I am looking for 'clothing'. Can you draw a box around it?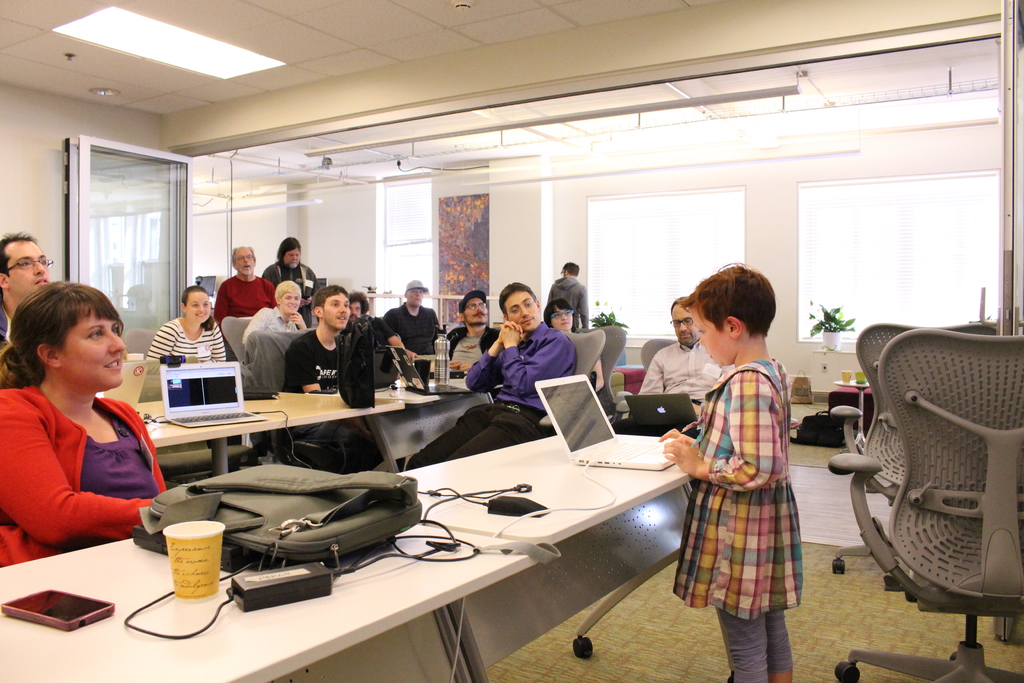
Sure, the bounding box is <bbox>12, 374, 159, 570</bbox>.
